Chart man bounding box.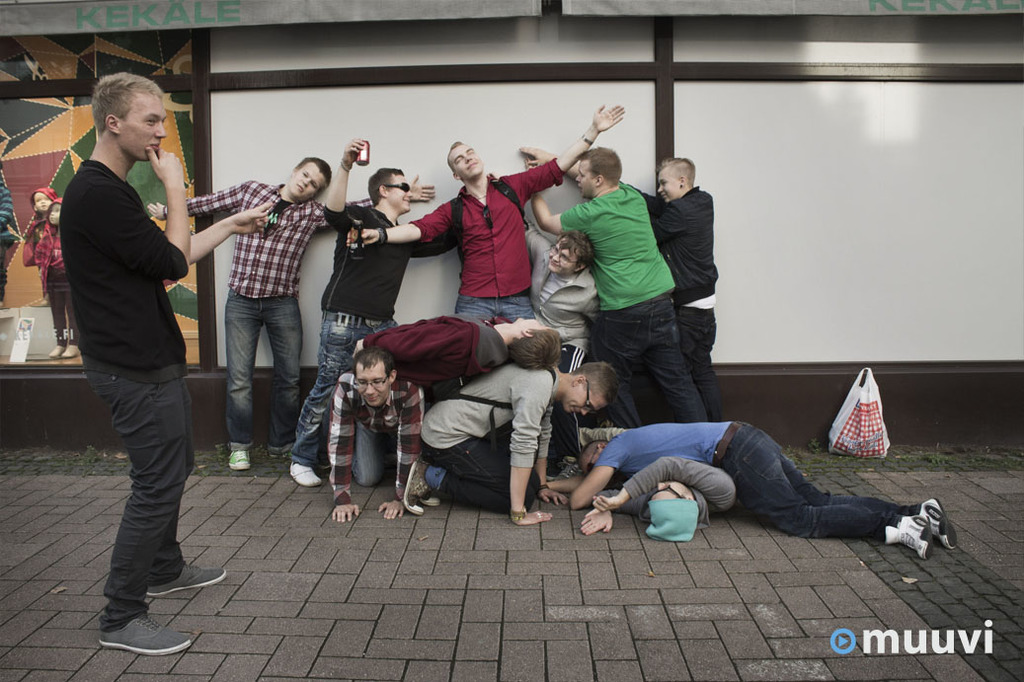
Charted: bbox(580, 455, 734, 541).
